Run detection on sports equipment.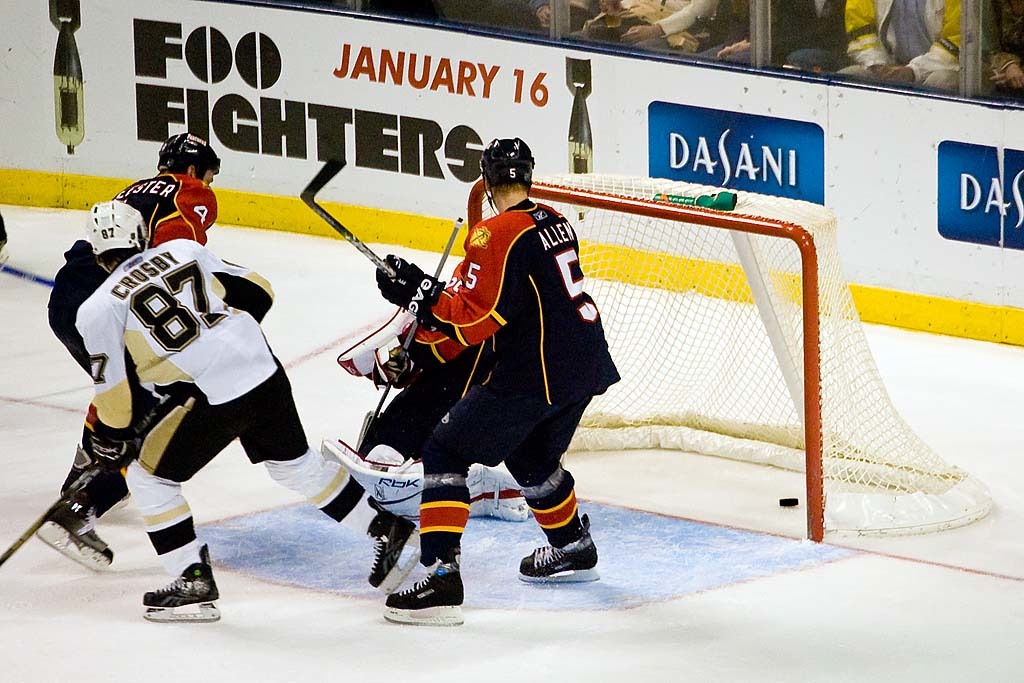
Result: pyautogui.locateOnScreen(461, 173, 997, 547).
